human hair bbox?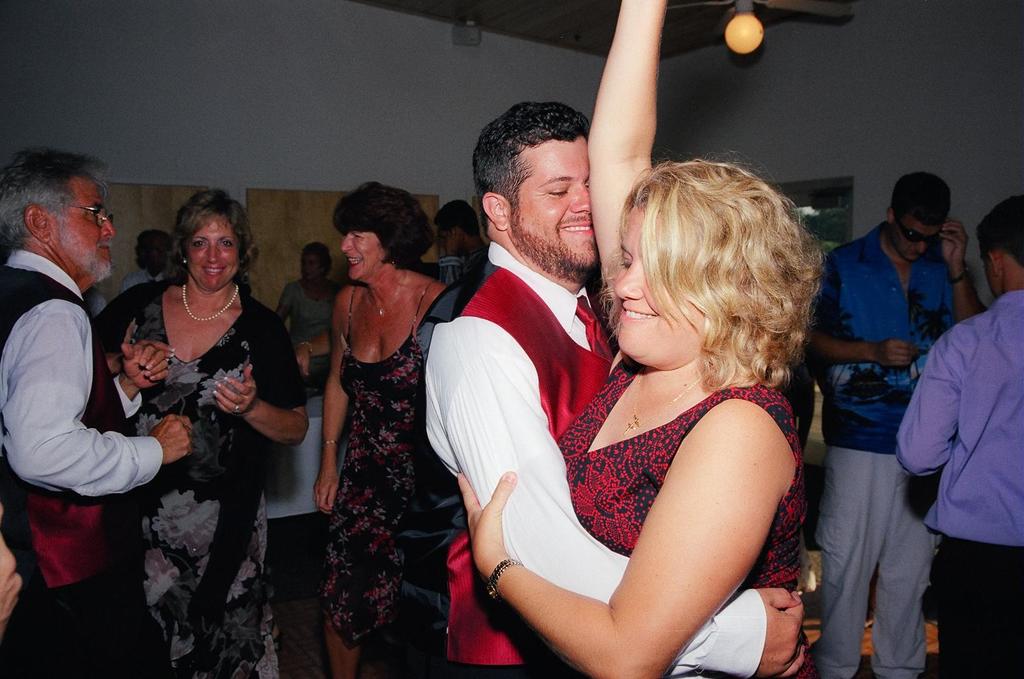
Rect(434, 200, 480, 235)
